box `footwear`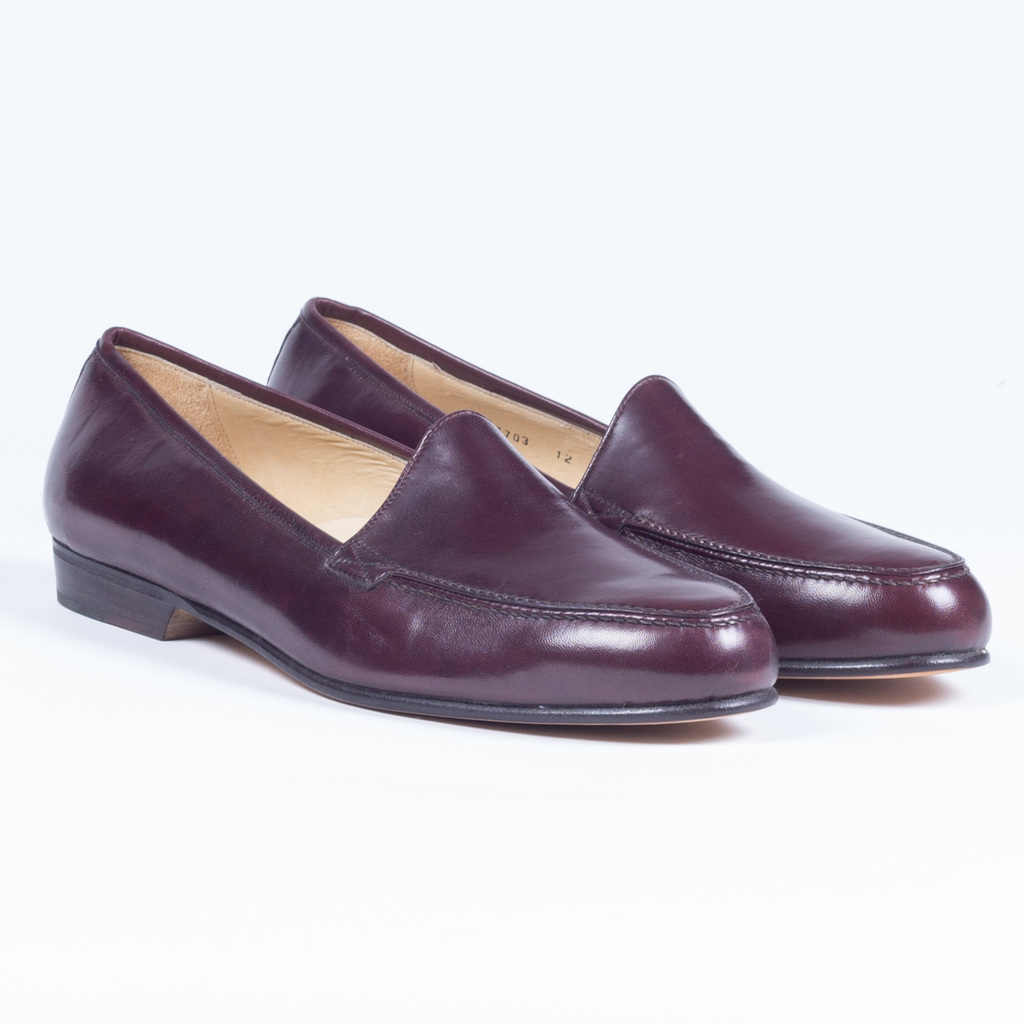
{"left": 273, "top": 284, "right": 993, "bottom": 686}
